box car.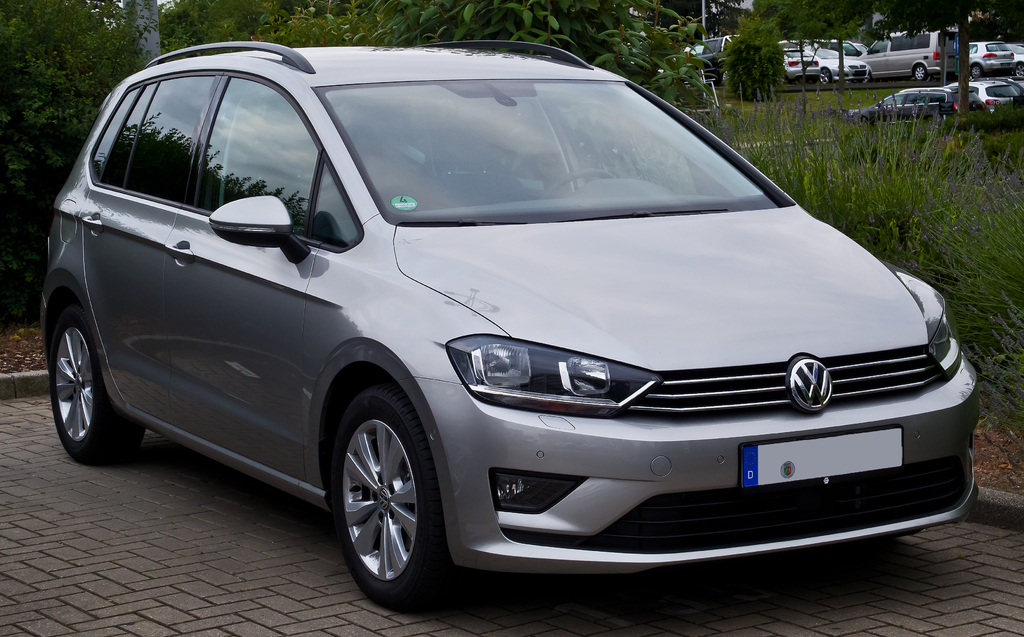
rect(38, 42, 979, 618).
